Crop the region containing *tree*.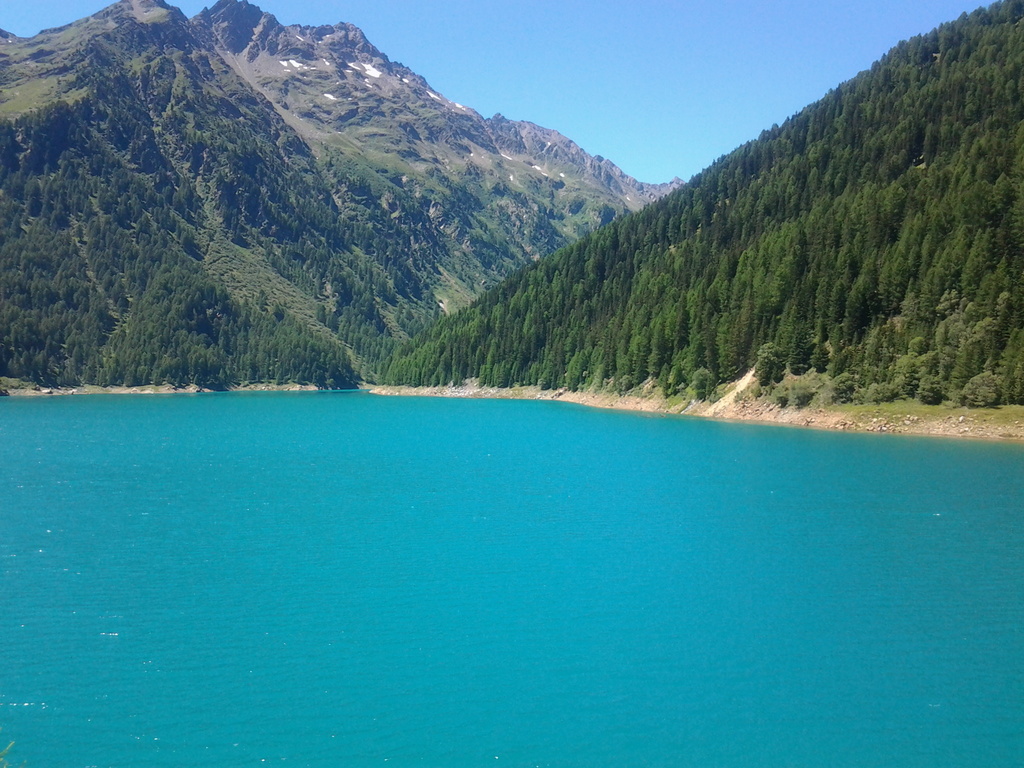
Crop region: 962:229:991:310.
